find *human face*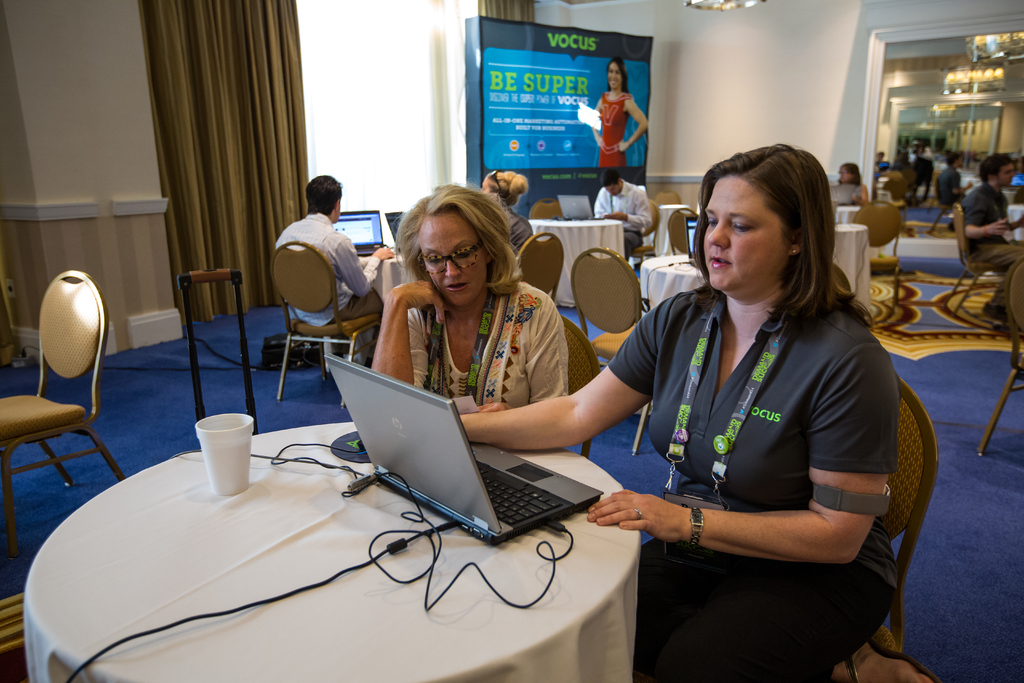
[x1=912, y1=144, x2=922, y2=154]
